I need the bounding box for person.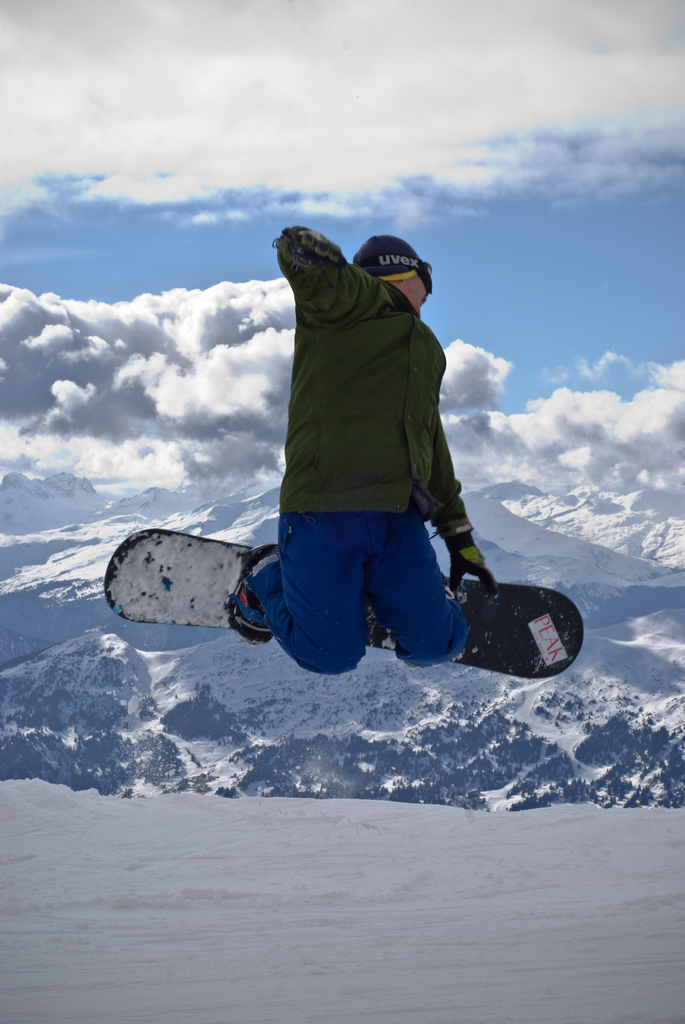
Here it is: <region>232, 225, 506, 673</region>.
